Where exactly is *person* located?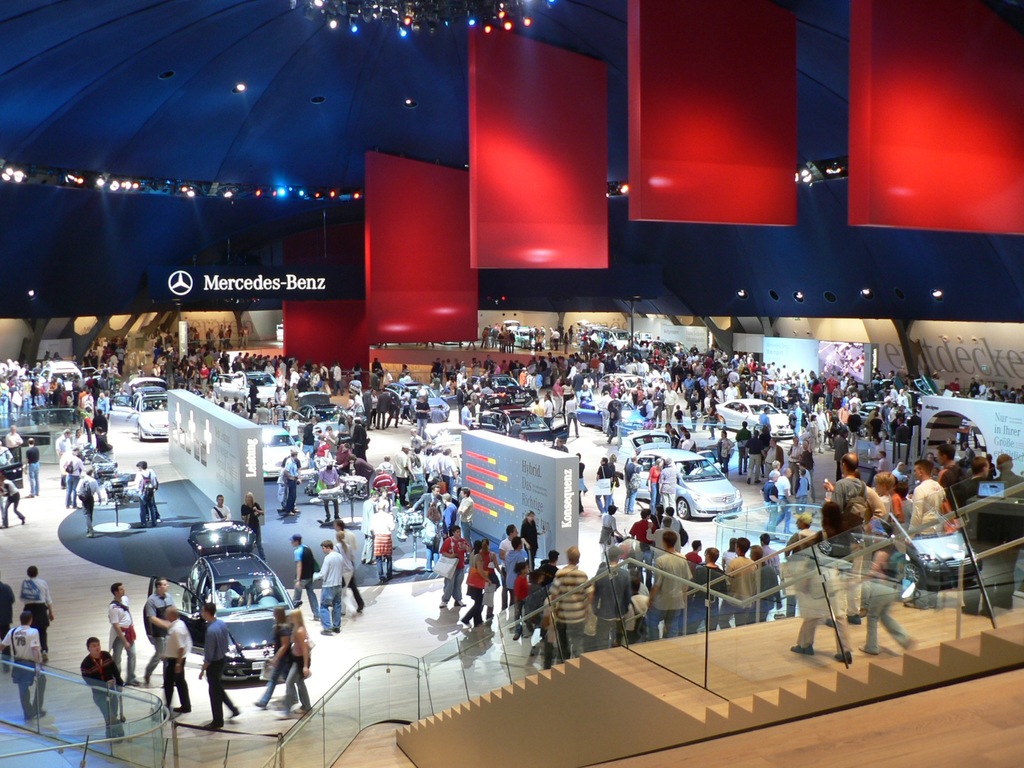
Its bounding box is [145, 575, 175, 684].
